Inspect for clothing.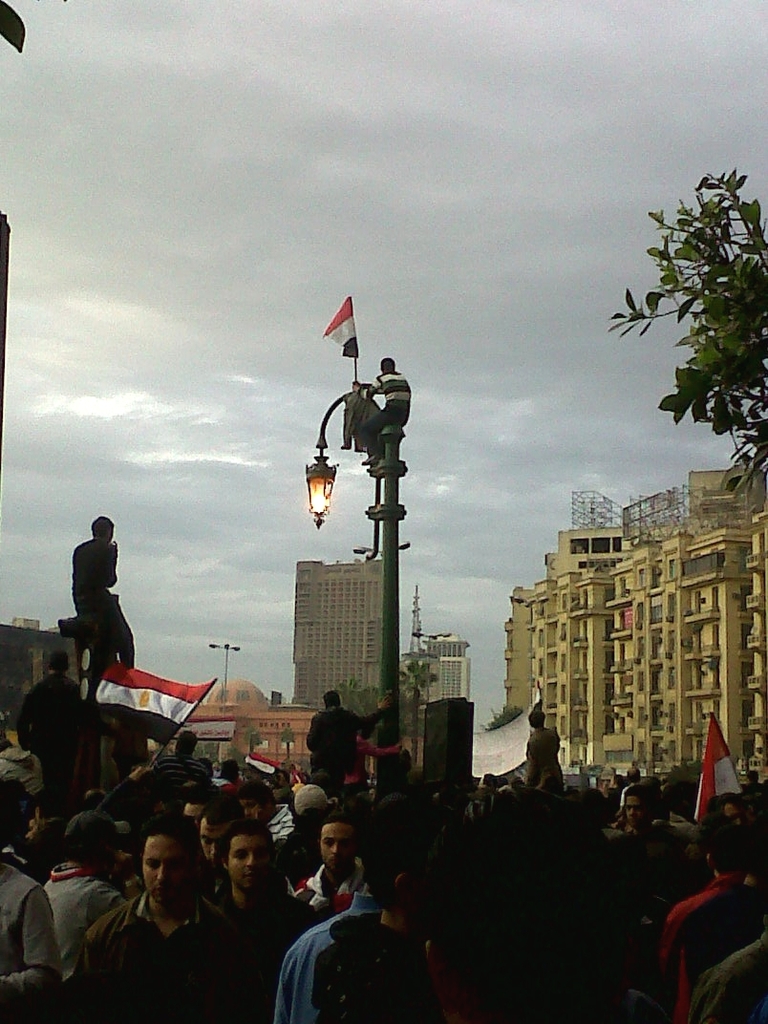
Inspection: select_region(0, 846, 74, 1023).
